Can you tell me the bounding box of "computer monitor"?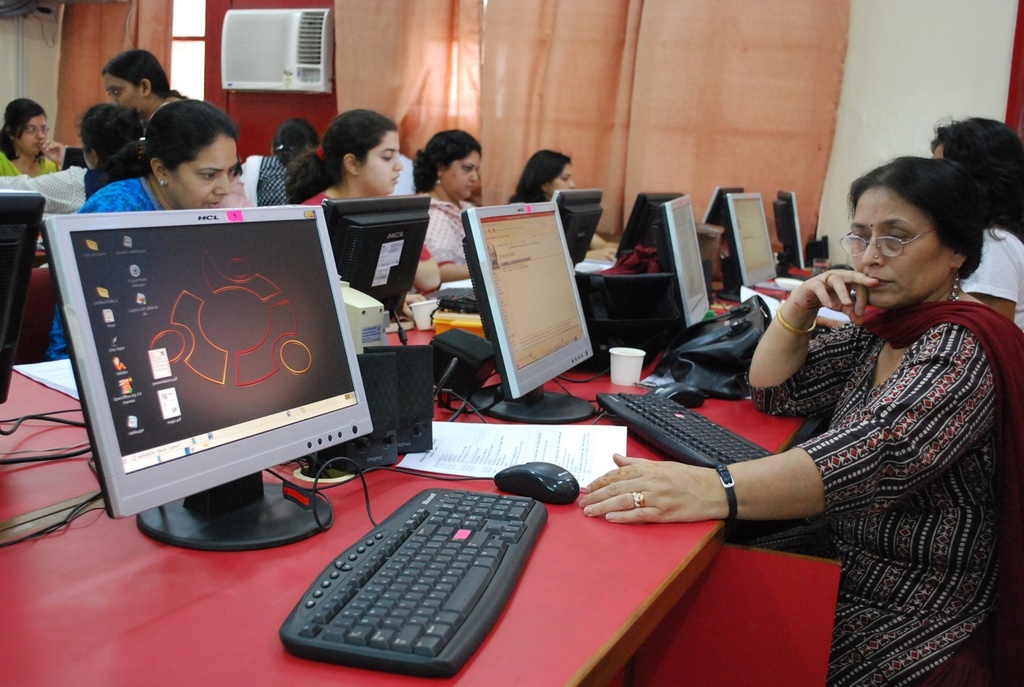
<bbox>0, 191, 42, 401</bbox>.
